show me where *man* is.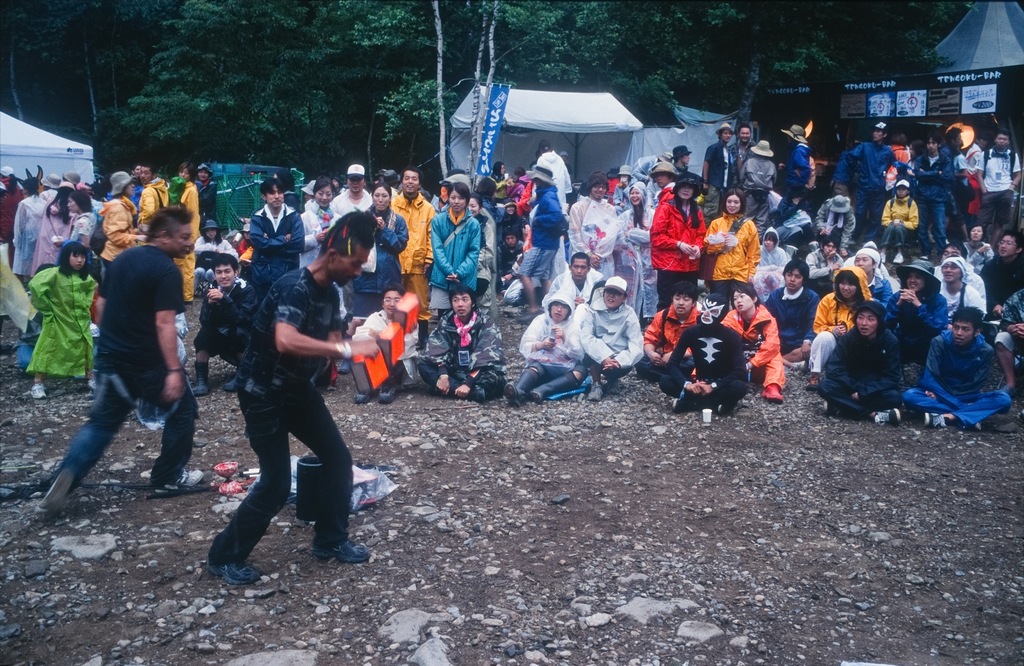
*man* is at region(136, 168, 168, 248).
